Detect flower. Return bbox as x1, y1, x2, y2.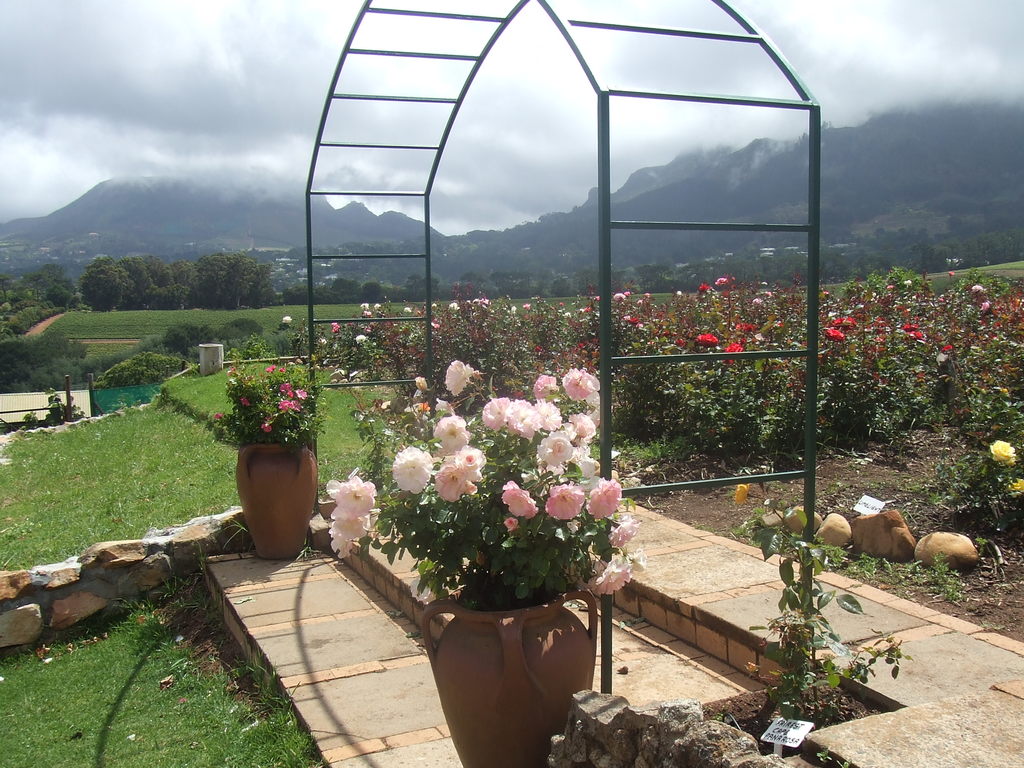
287, 316, 294, 323.
